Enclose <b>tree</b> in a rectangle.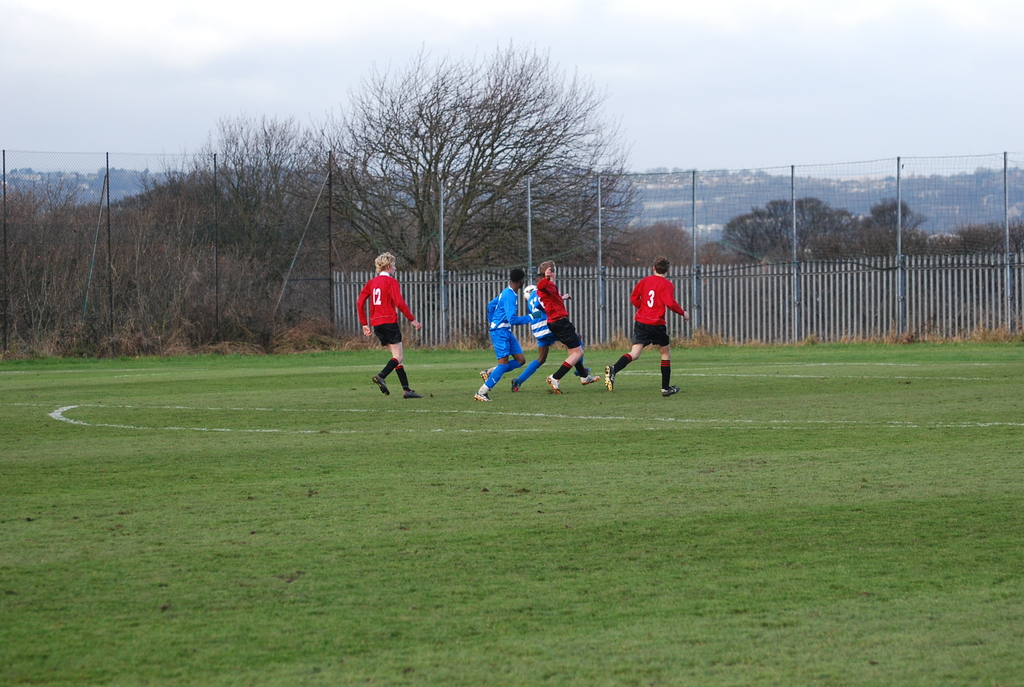
bbox=(723, 200, 858, 262).
